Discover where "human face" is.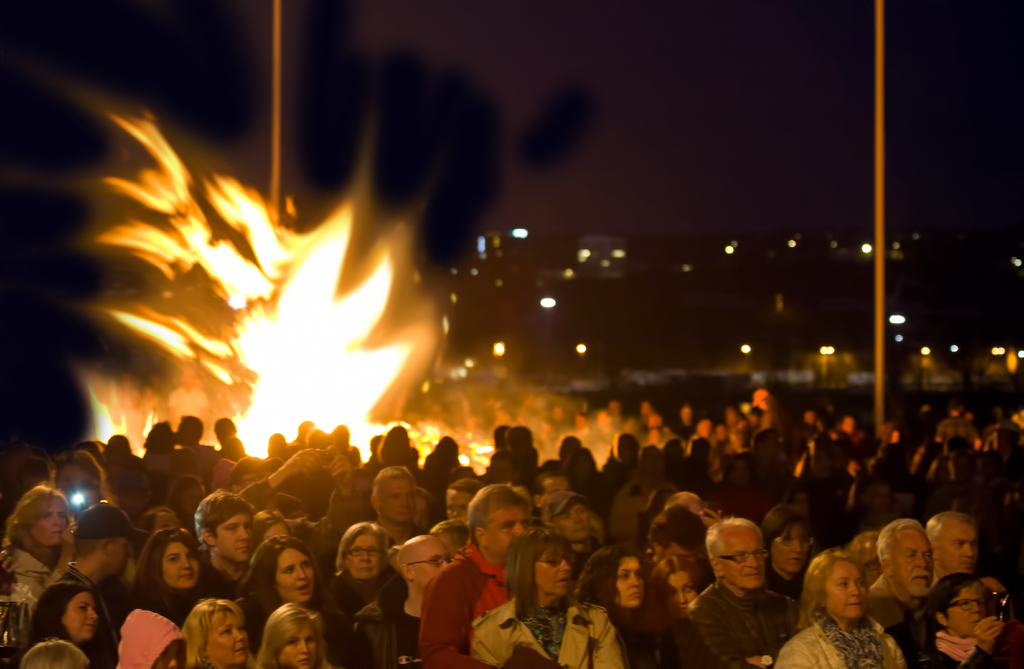
Discovered at l=273, t=541, r=315, b=602.
